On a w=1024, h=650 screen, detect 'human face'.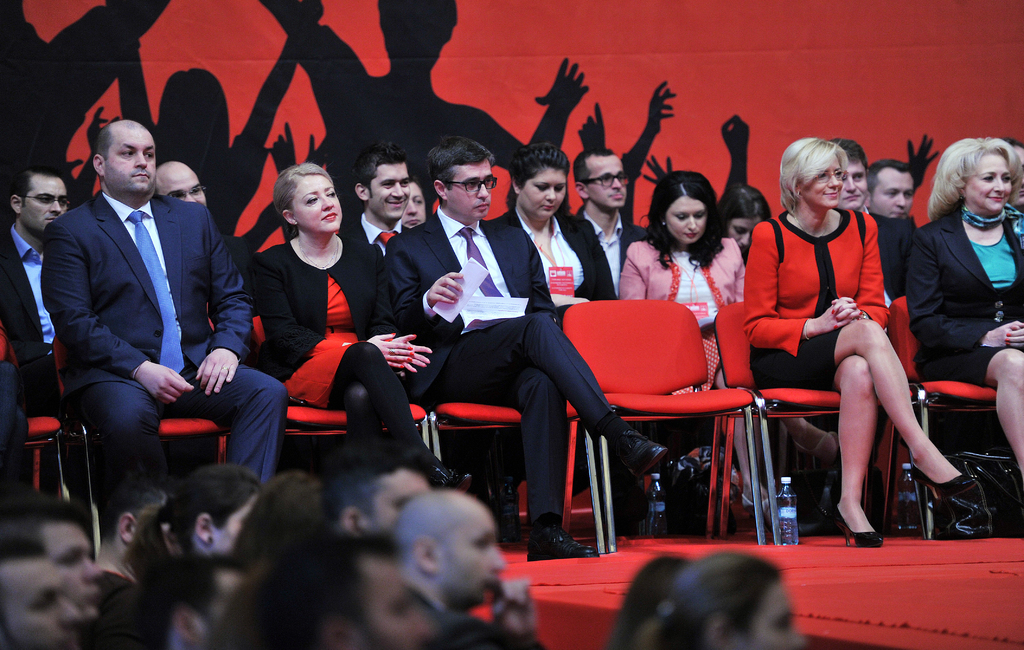
[left=365, top=467, right=433, bottom=535].
